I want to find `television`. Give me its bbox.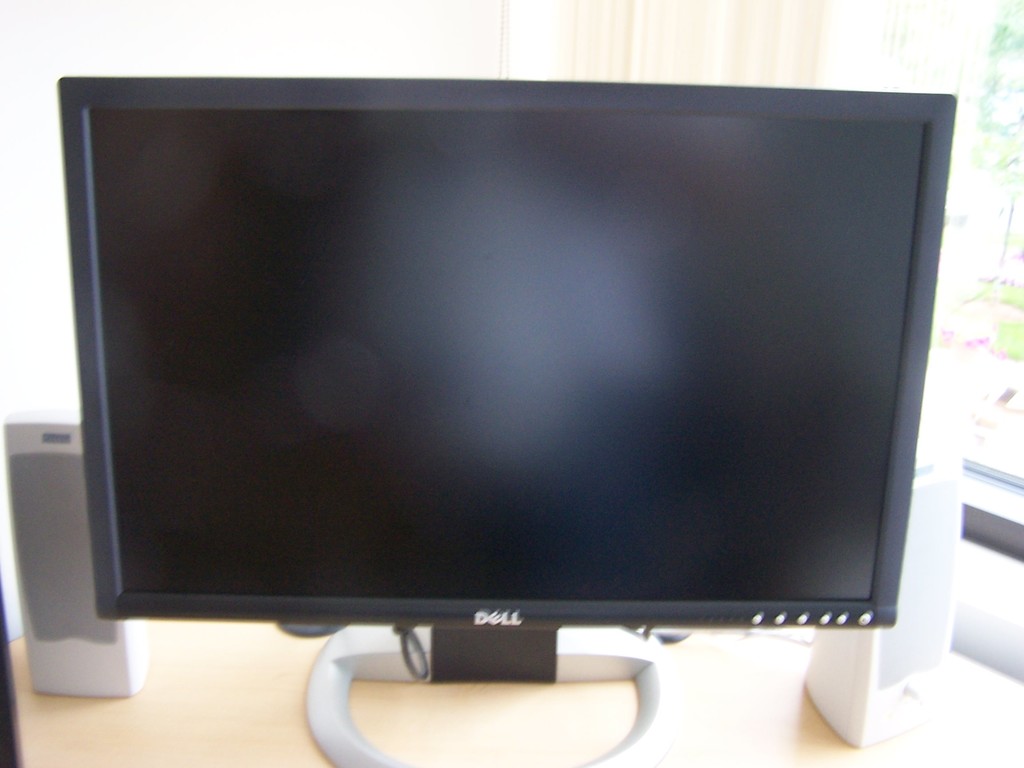
BBox(55, 76, 953, 767).
